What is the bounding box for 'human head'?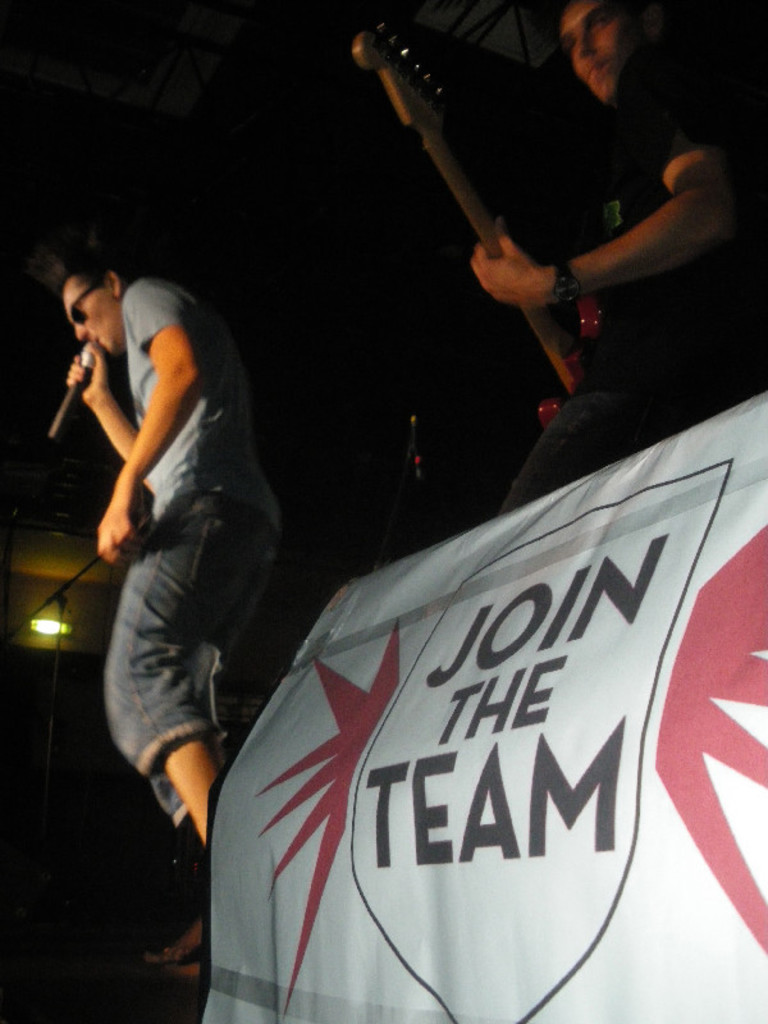
<bbox>553, 1, 644, 99</bbox>.
